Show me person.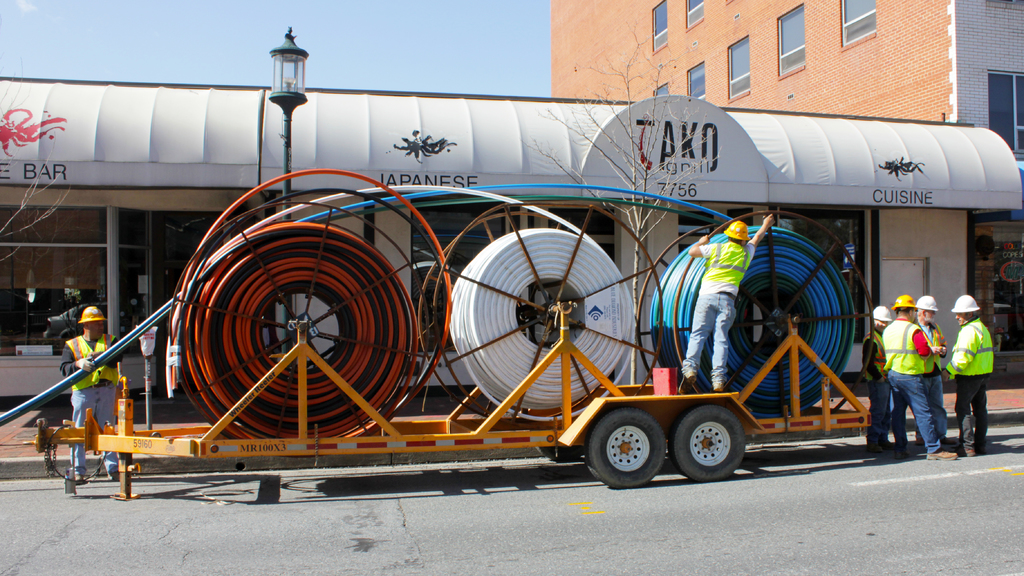
person is here: crop(60, 305, 122, 490).
